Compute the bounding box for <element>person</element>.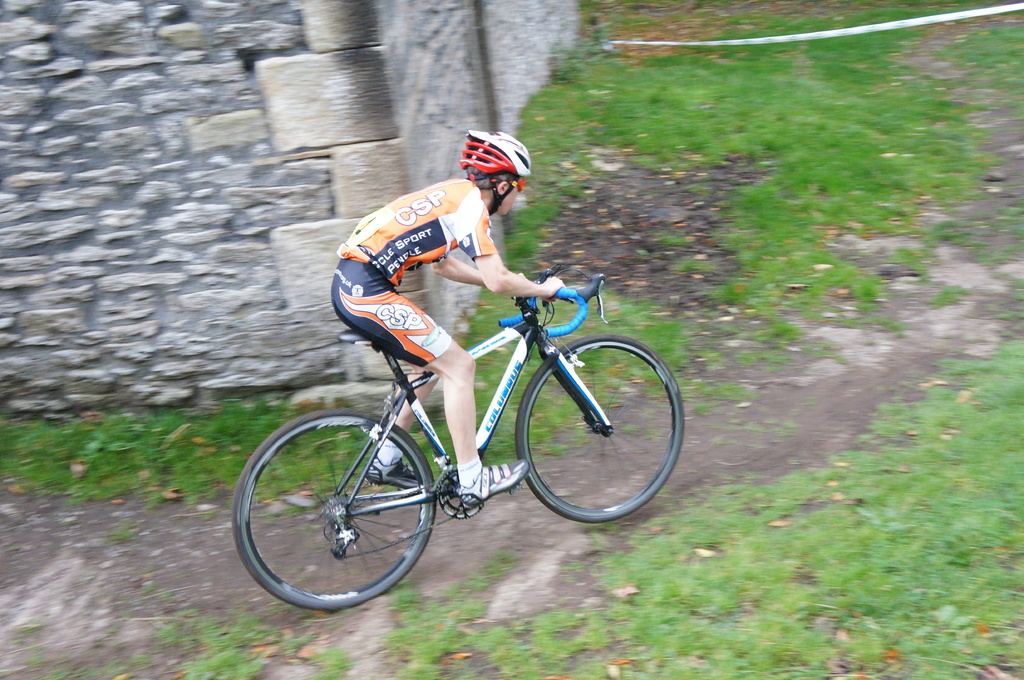
333, 130, 568, 508.
